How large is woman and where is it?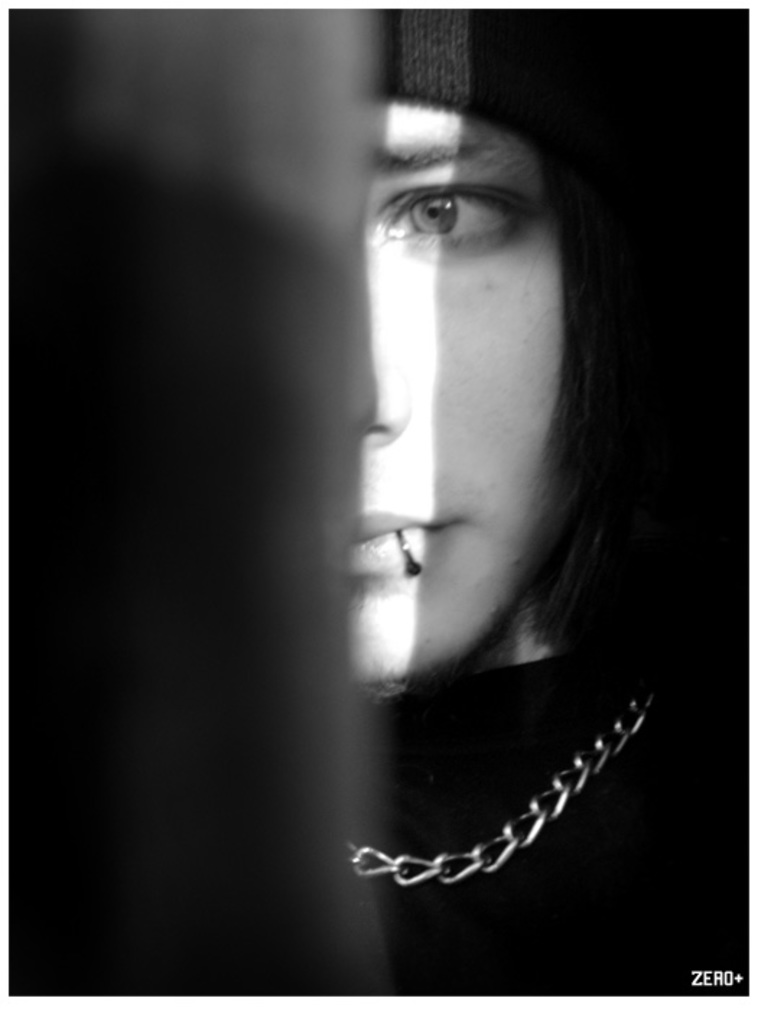
Bounding box: crop(322, 12, 757, 995).
